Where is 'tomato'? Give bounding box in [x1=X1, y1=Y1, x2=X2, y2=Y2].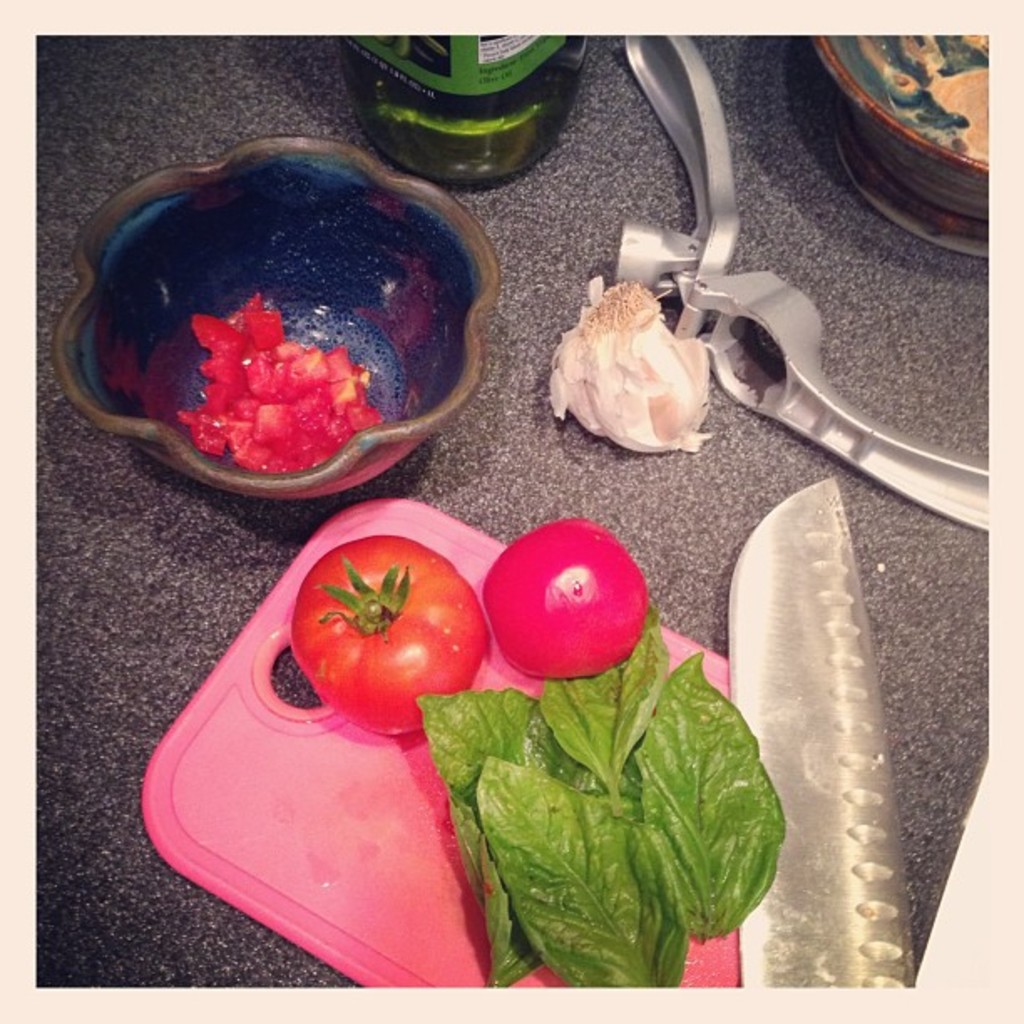
[x1=477, y1=517, x2=648, y2=681].
